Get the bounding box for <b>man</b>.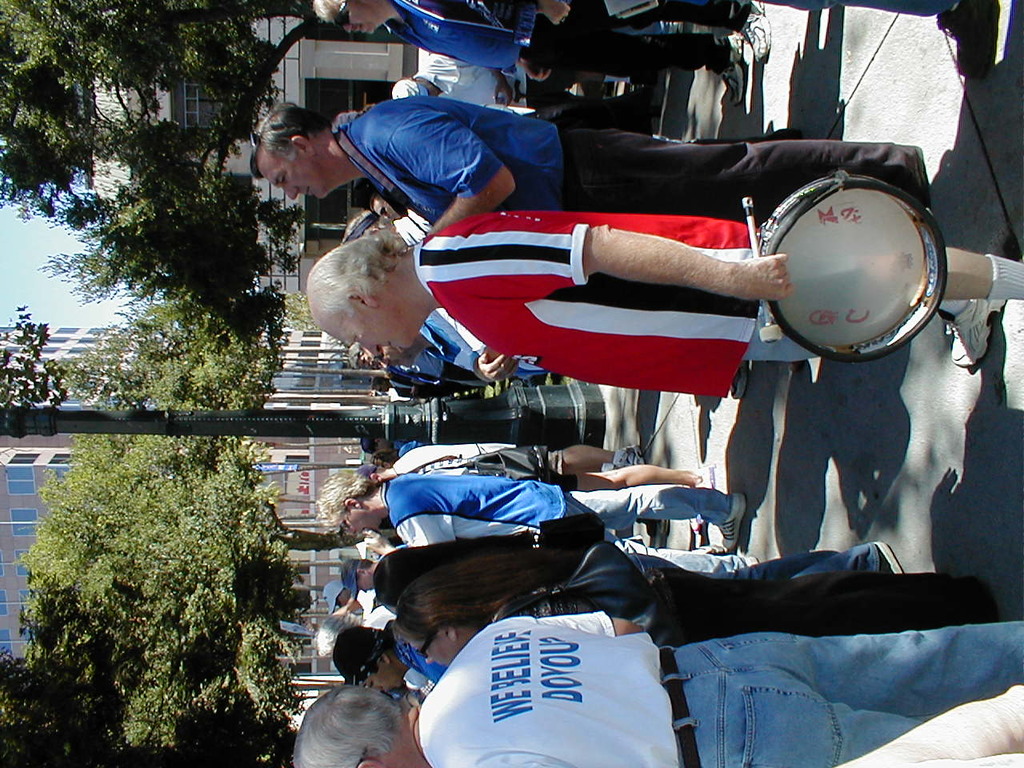
[283,575,1023,763].
